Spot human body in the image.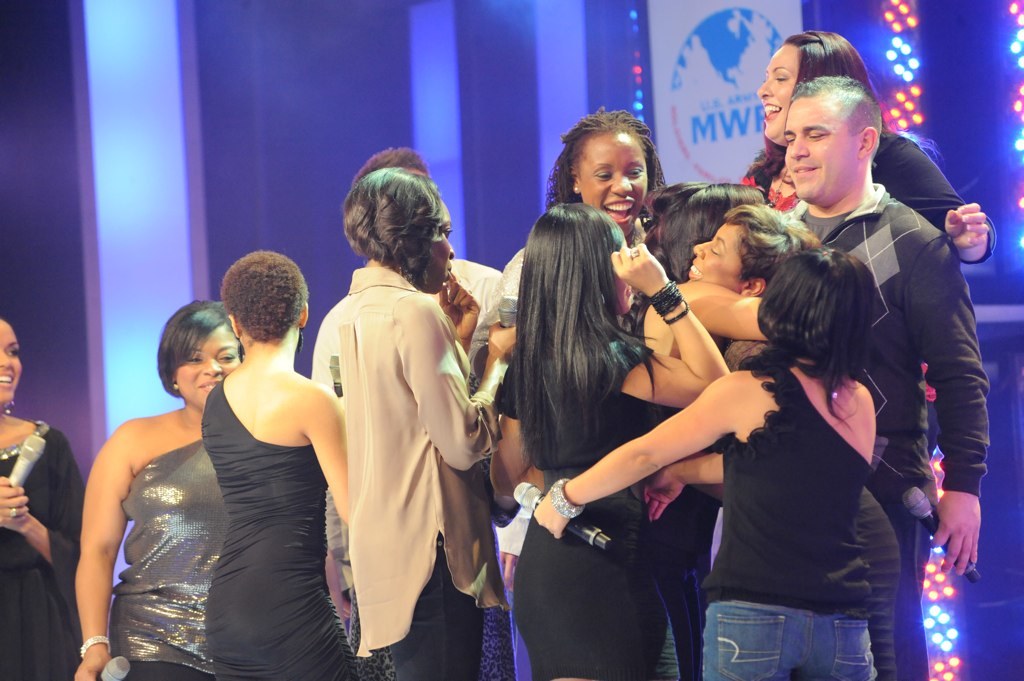
human body found at locate(200, 357, 351, 680).
